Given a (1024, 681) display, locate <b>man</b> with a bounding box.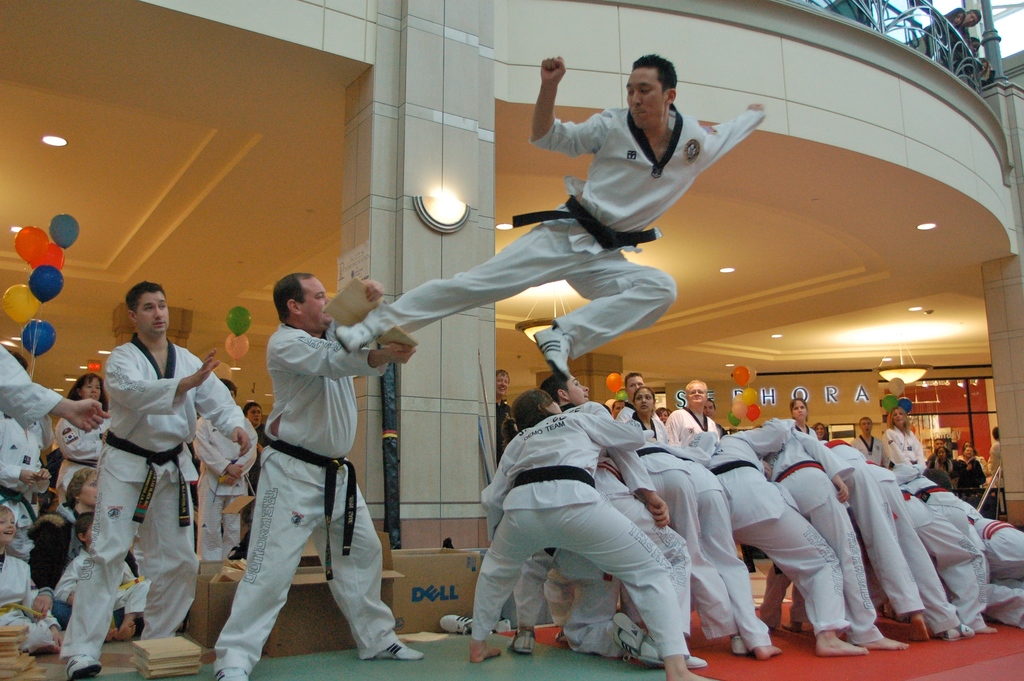
Located: BBox(335, 51, 765, 377).
